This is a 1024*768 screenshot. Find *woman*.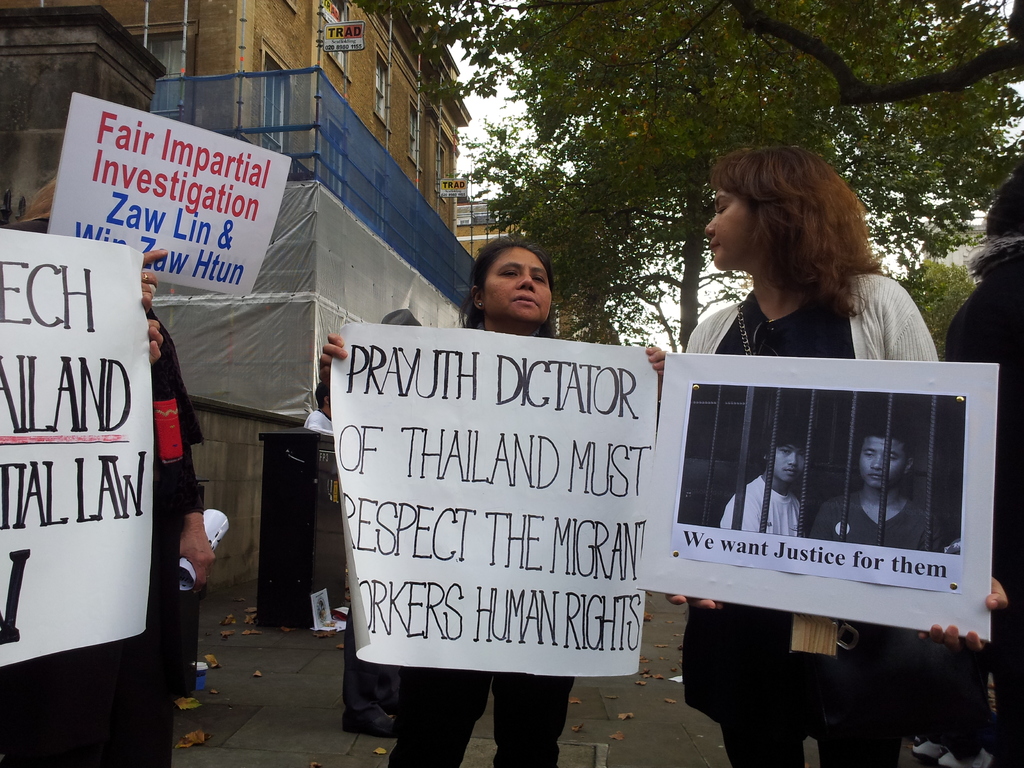
Bounding box: Rect(323, 232, 675, 767).
